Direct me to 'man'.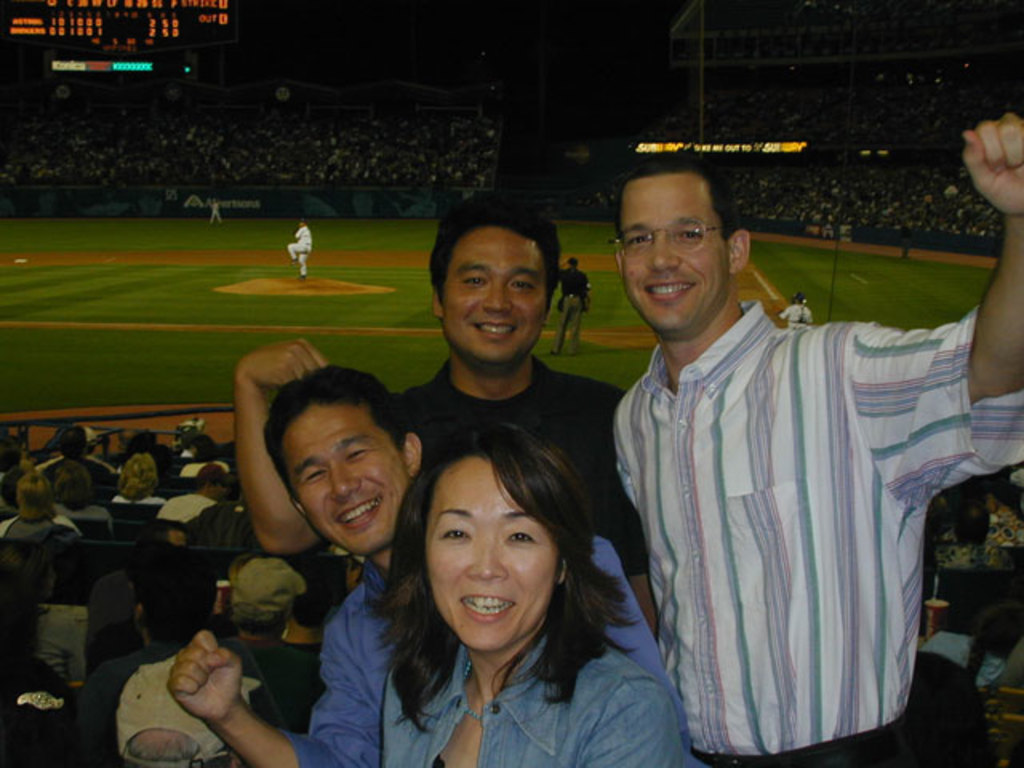
Direction: detection(216, 560, 301, 720).
